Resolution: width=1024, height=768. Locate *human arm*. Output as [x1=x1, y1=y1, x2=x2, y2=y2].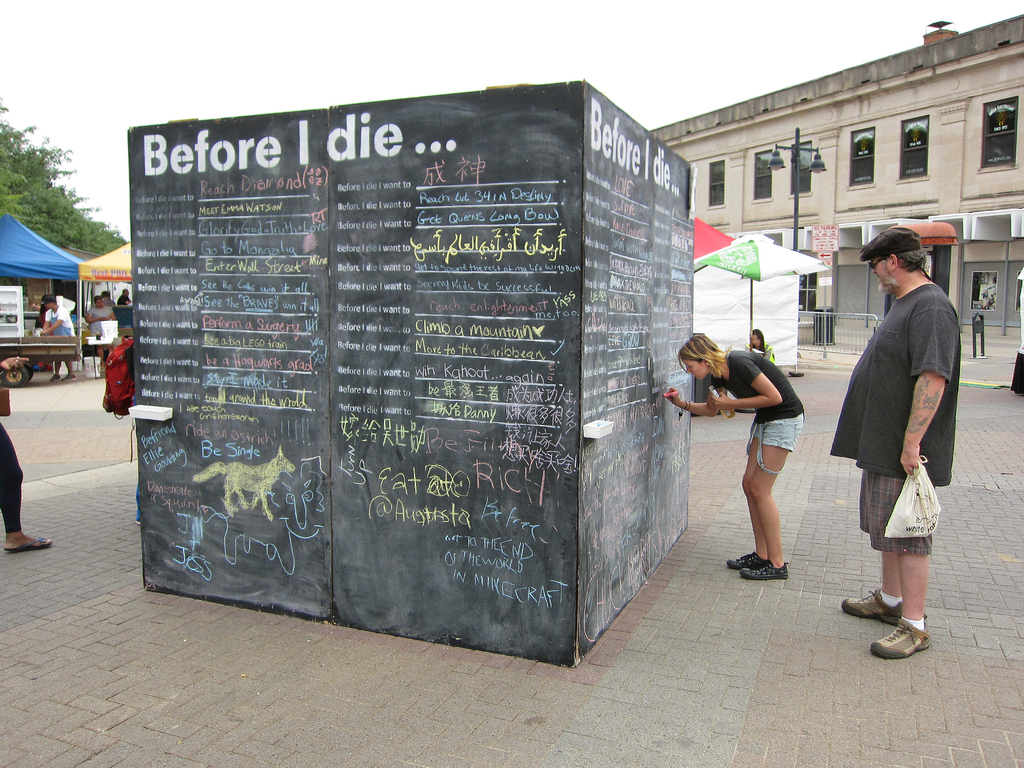
[x1=118, y1=297, x2=129, y2=305].
